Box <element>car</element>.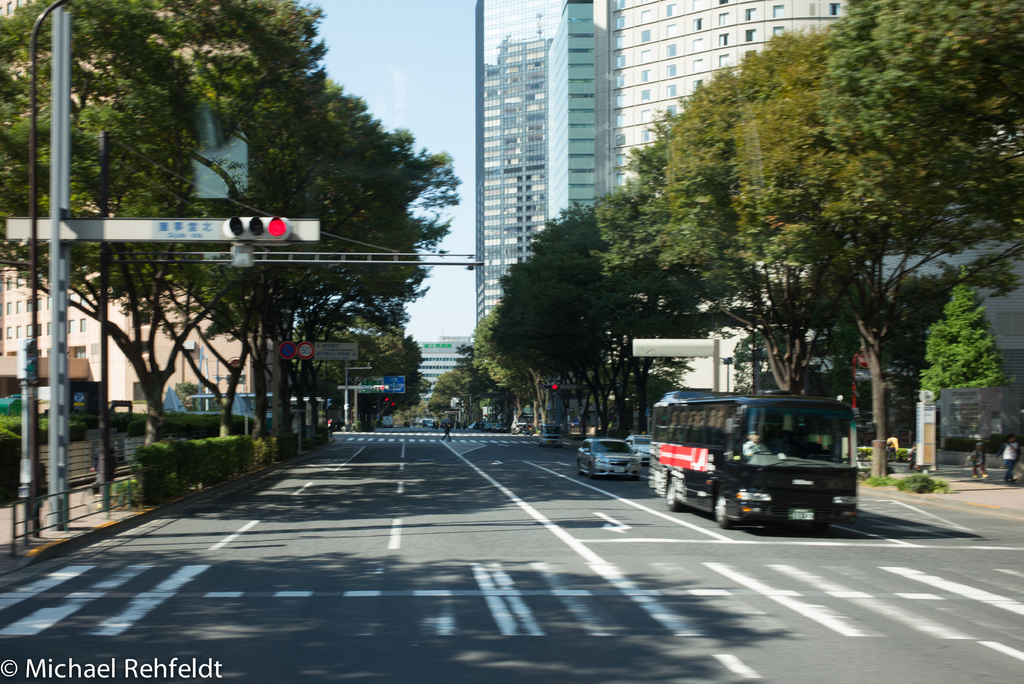
[left=150, top=389, right=286, bottom=444].
